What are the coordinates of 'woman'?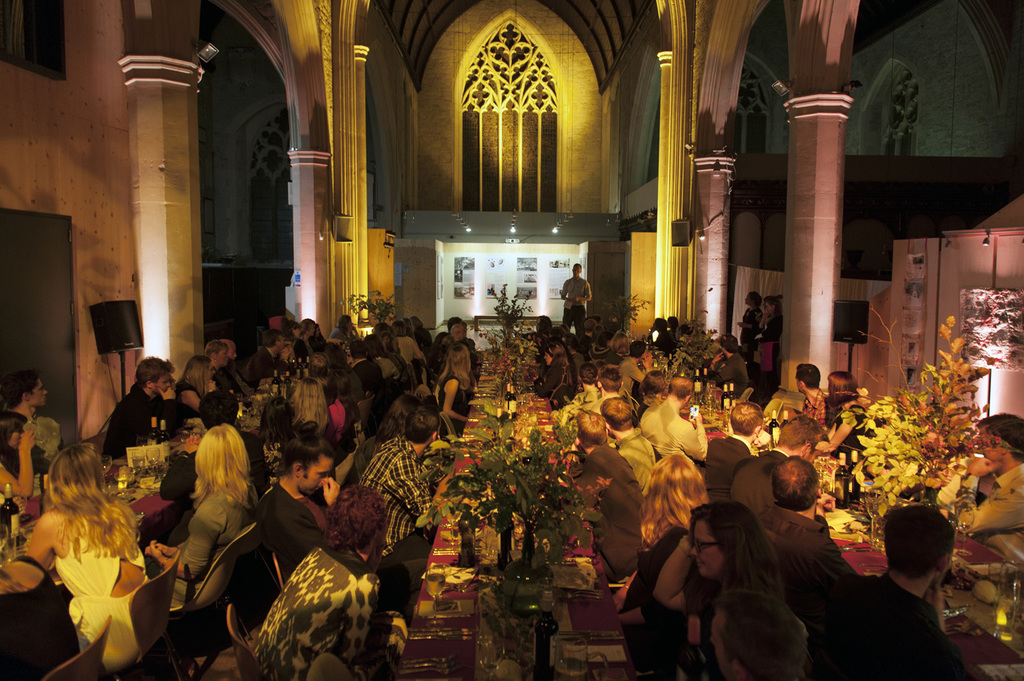
region(253, 483, 390, 680).
